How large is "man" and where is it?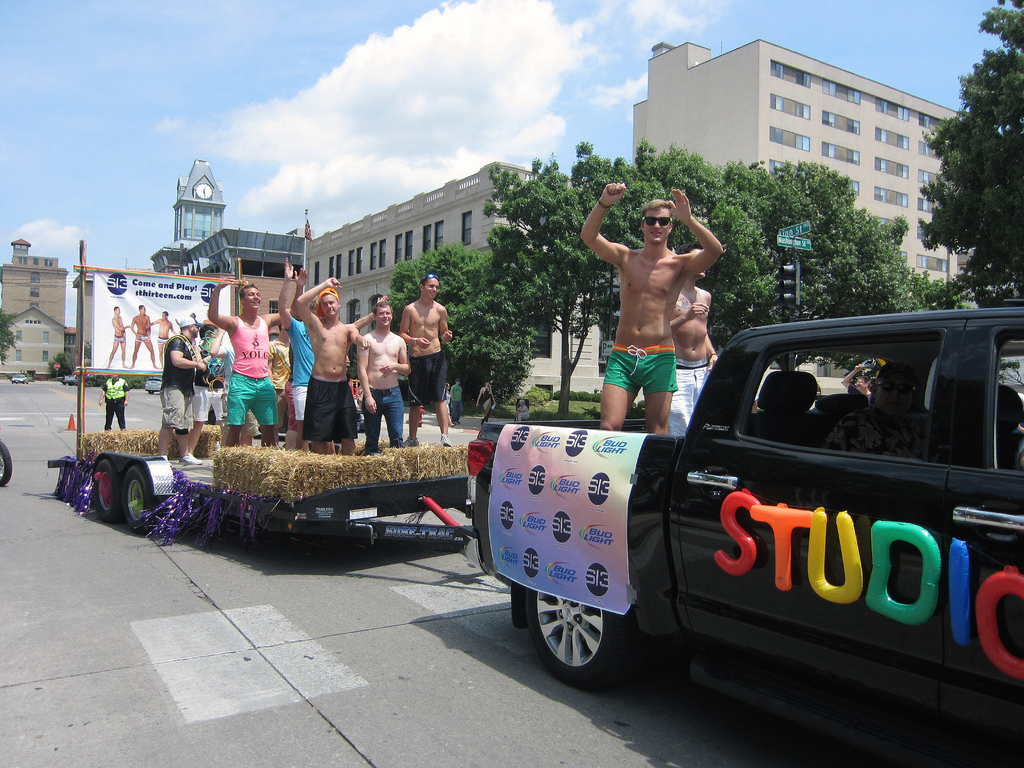
Bounding box: 152, 307, 170, 367.
